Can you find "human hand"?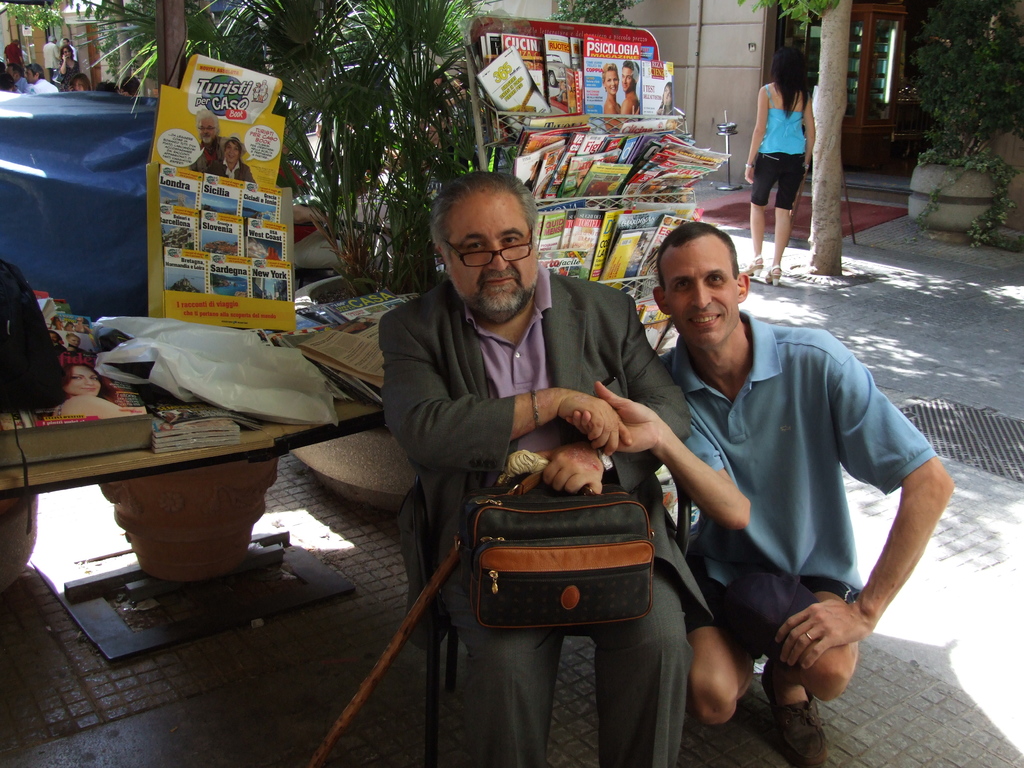
Yes, bounding box: bbox=(555, 389, 634, 455).
